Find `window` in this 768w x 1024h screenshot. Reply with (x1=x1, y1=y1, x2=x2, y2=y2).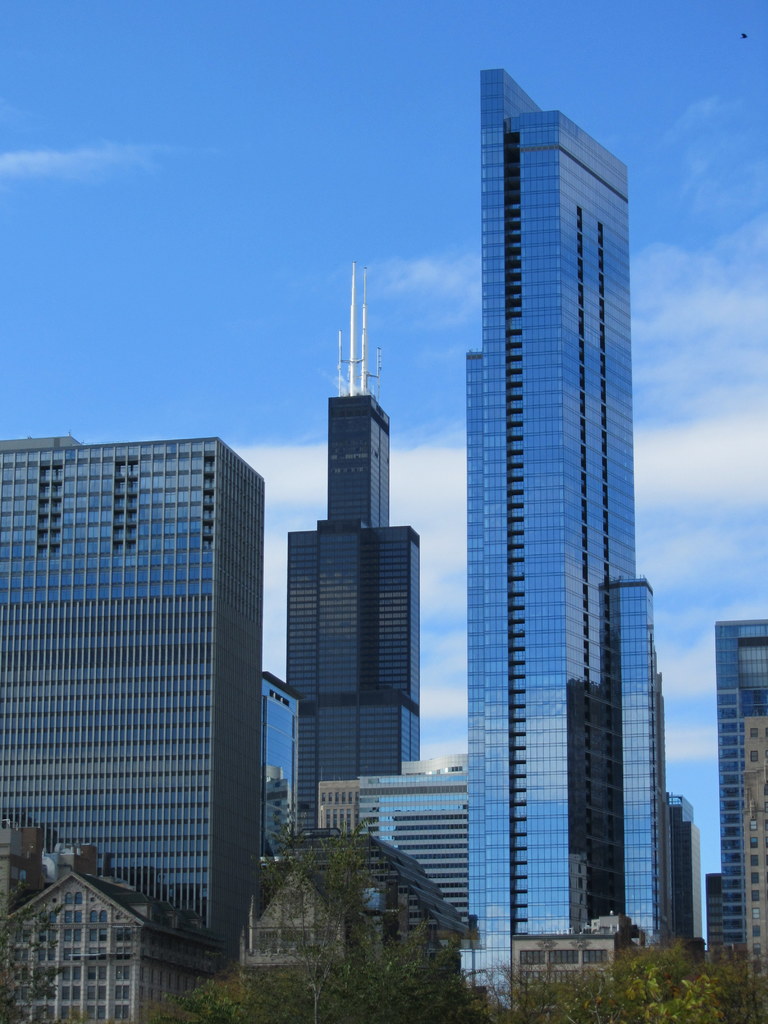
(x1=753, y1=729, x2=760, y2=738).
